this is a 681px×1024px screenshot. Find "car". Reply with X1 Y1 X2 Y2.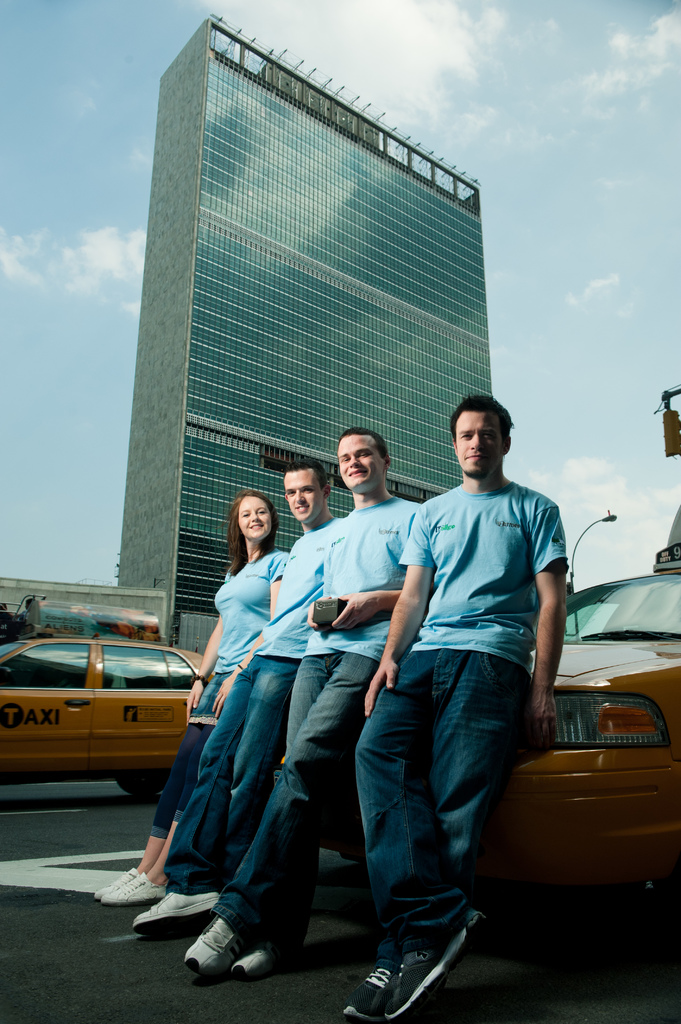
0 643 241 796.
